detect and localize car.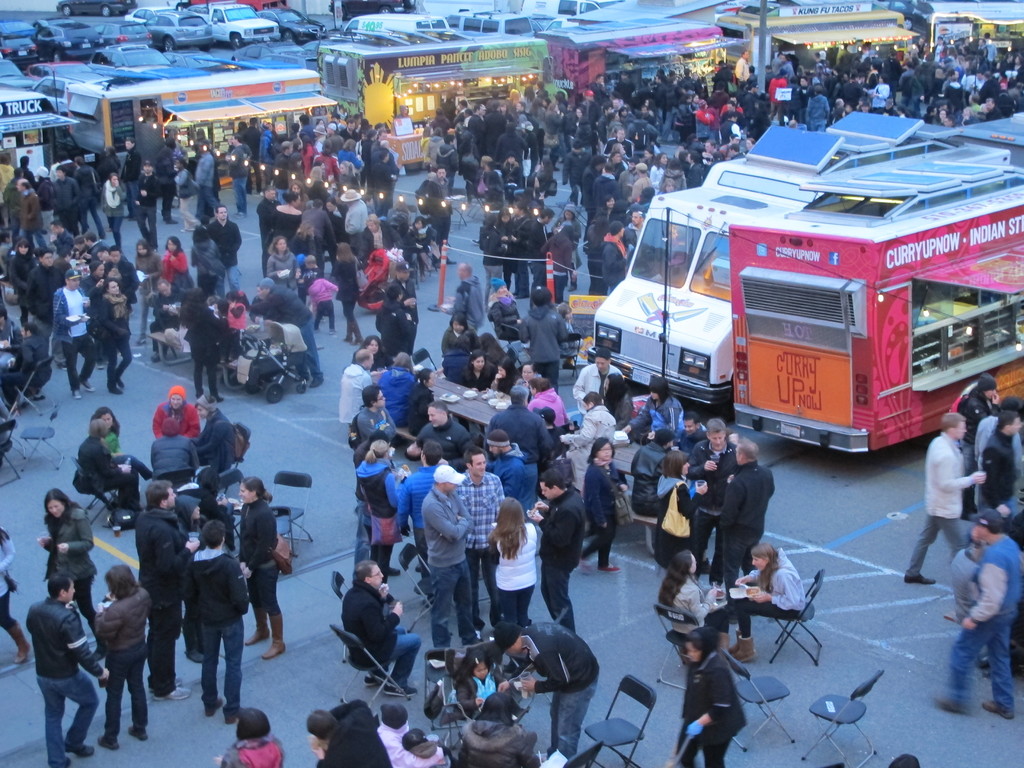
Localized at x1=257 y1=6 x2=322 y2=44.
